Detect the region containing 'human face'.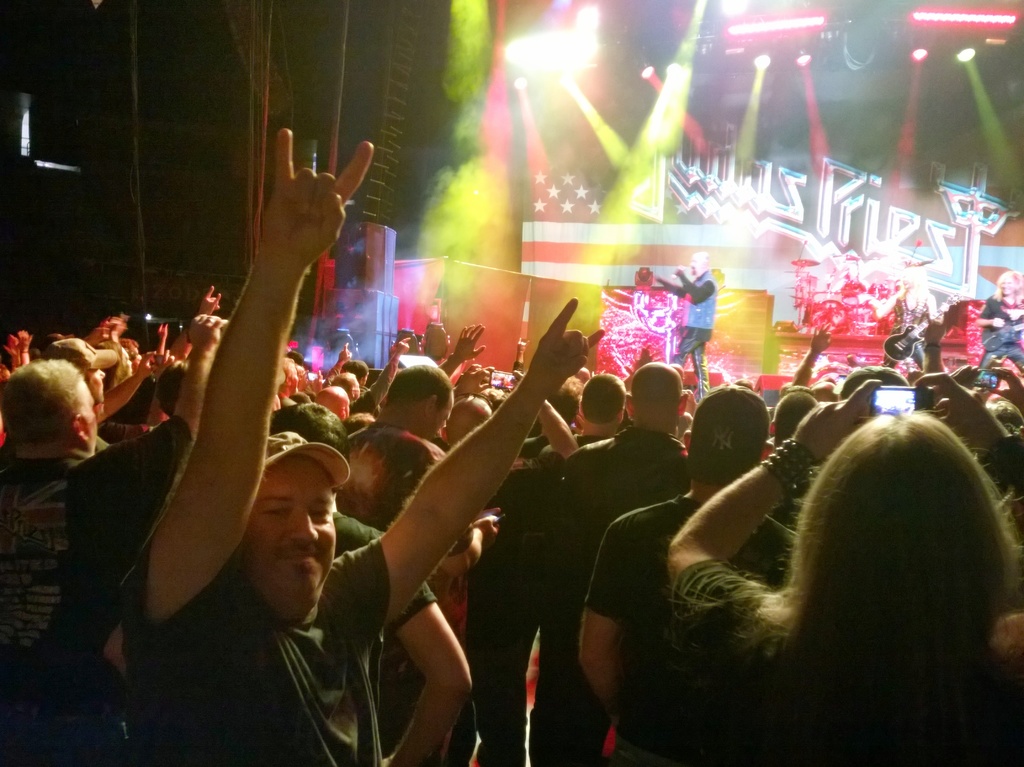
detection(220, 444, 345, 613).
